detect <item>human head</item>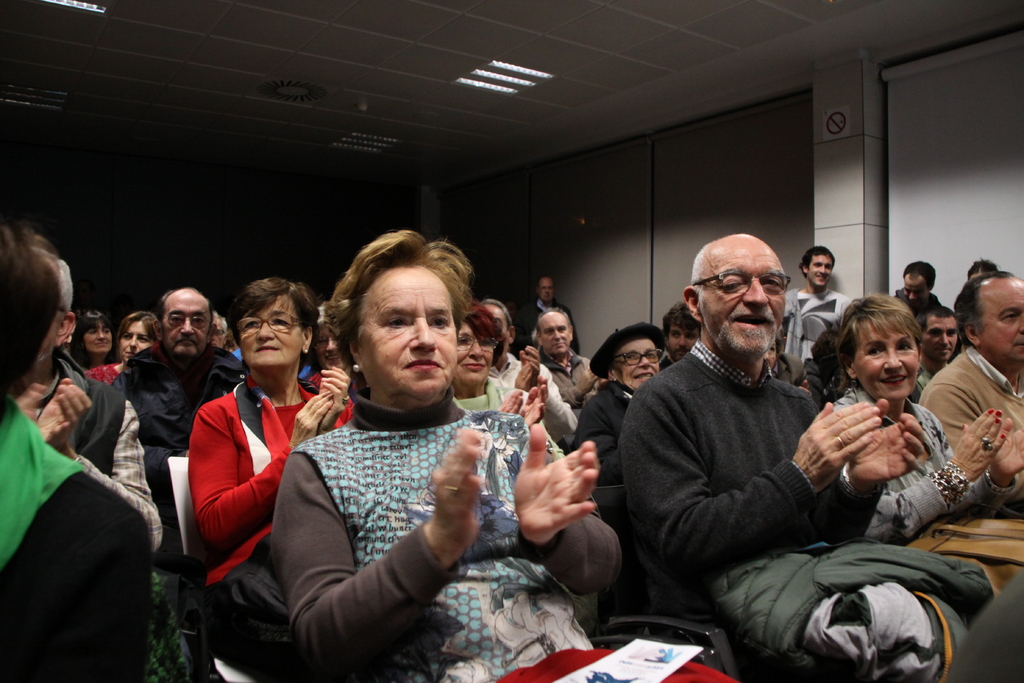
box(316, 304, 349, 369)
